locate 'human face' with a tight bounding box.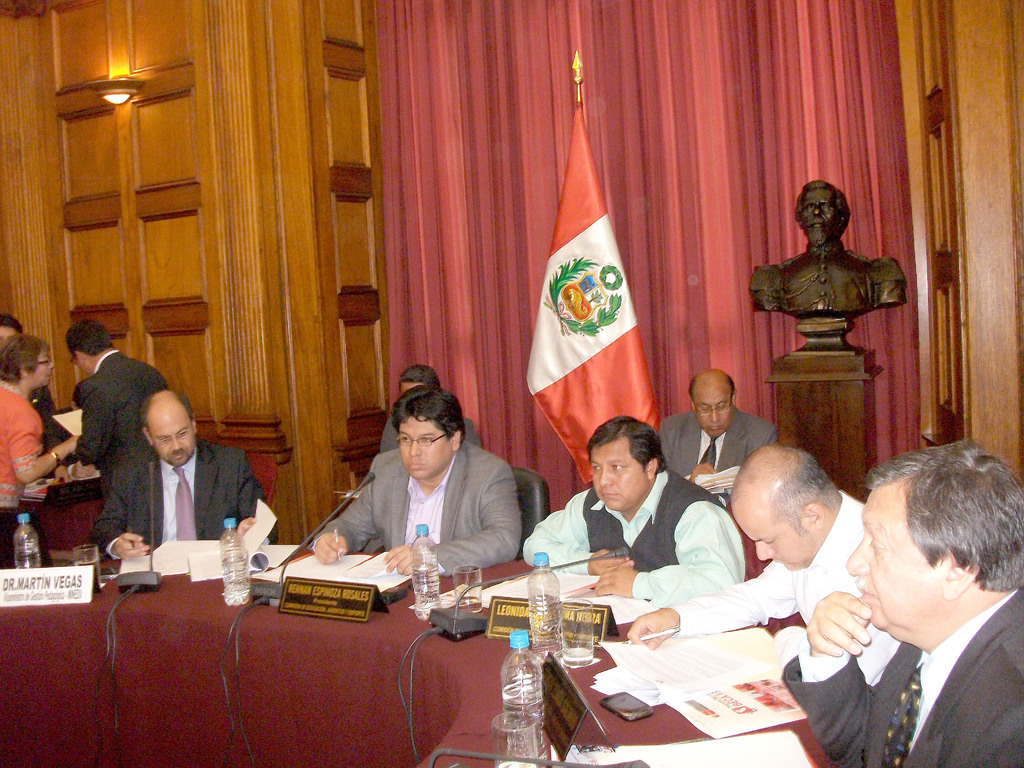
397/413/447/477.
